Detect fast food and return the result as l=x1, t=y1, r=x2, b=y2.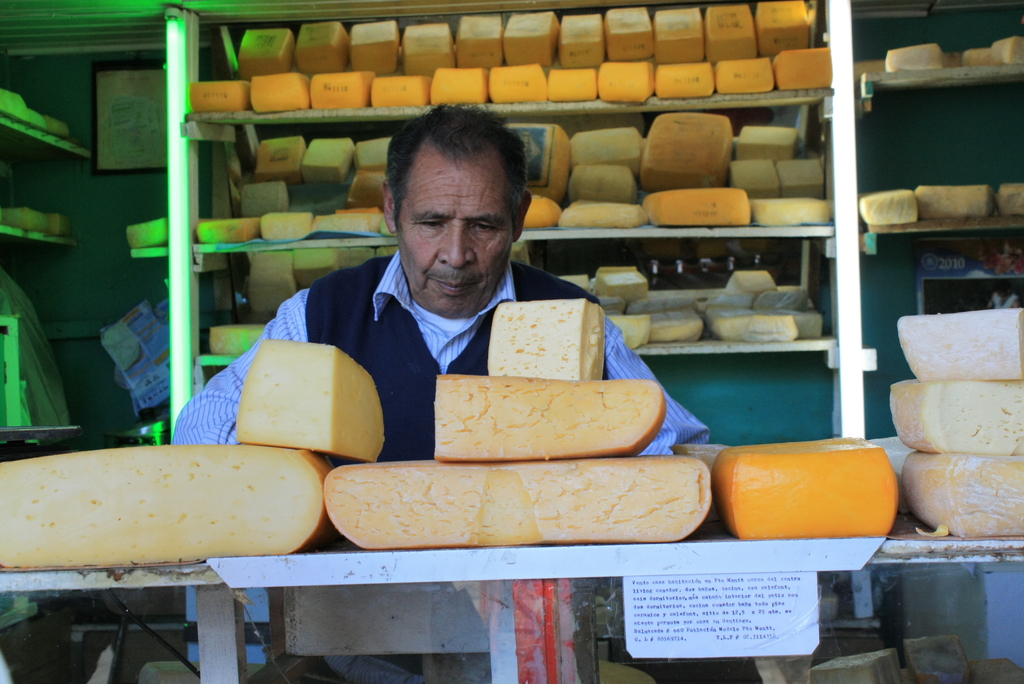
l=600, t=4, r=657, b=57.
